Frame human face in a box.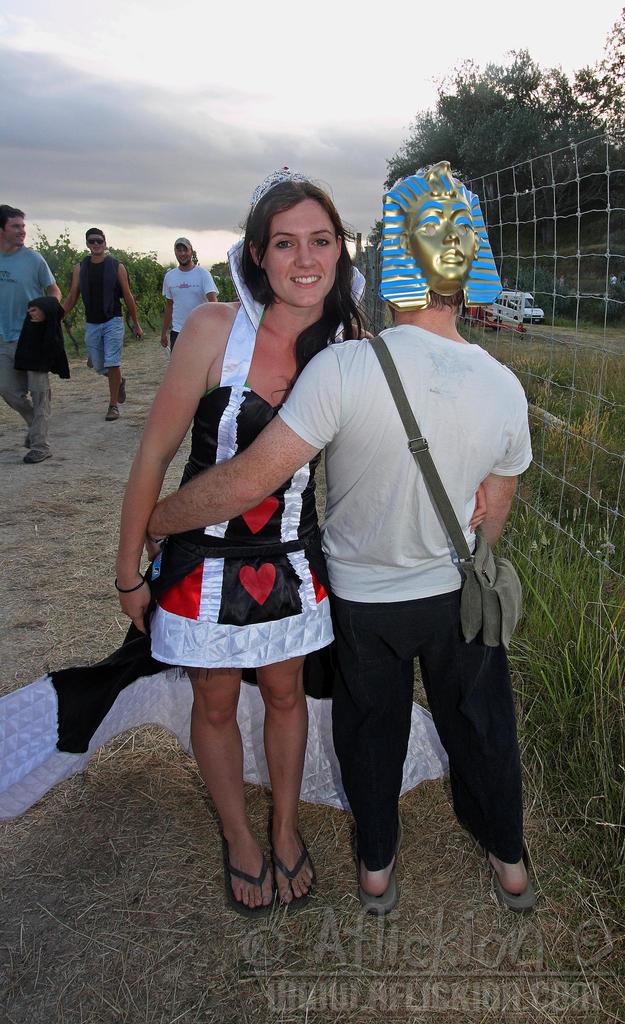
Rect(0, 212, 21, 245).
